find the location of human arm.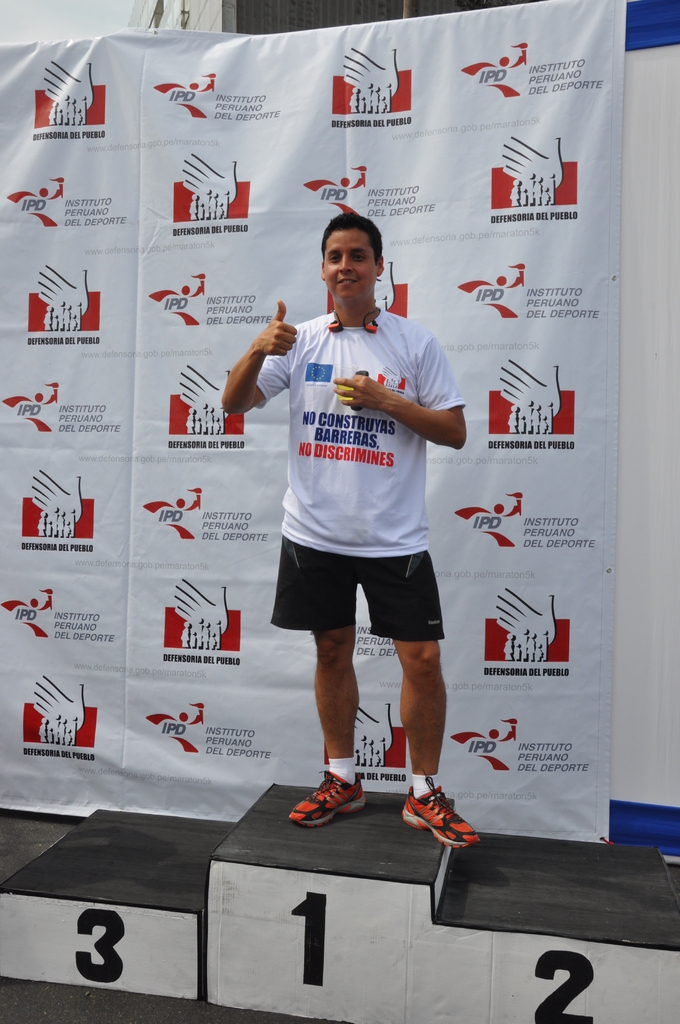
Location: [171,141,236,207].
